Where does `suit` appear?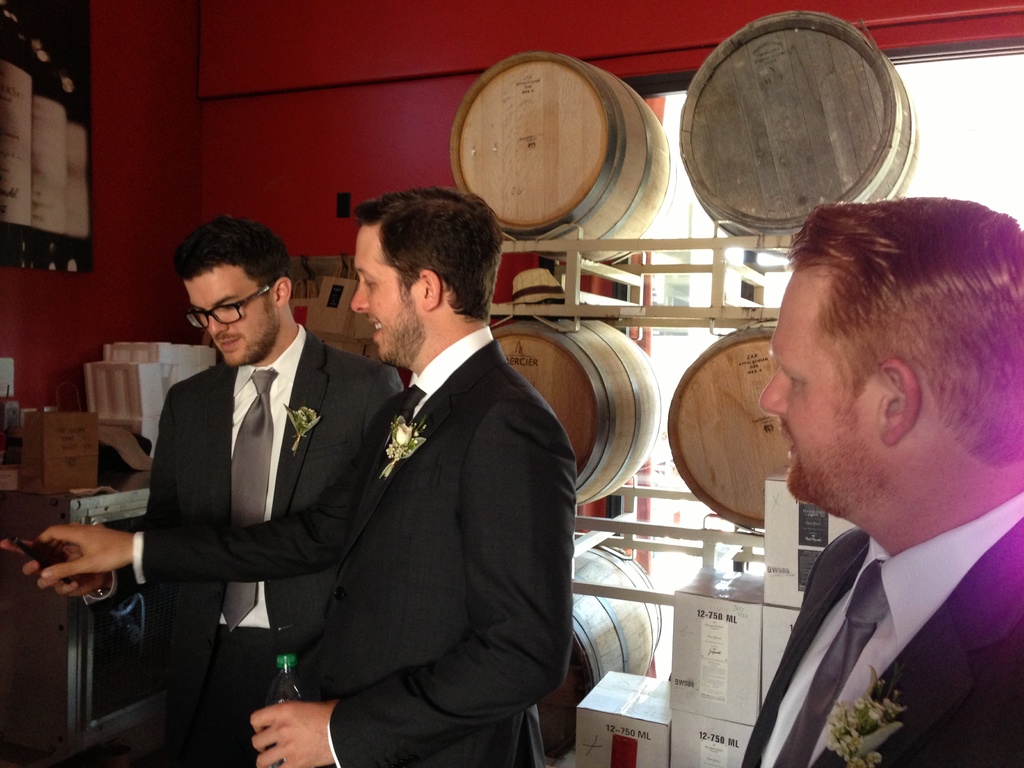
Appears at bbox=(740, 486, 1023, 767).
